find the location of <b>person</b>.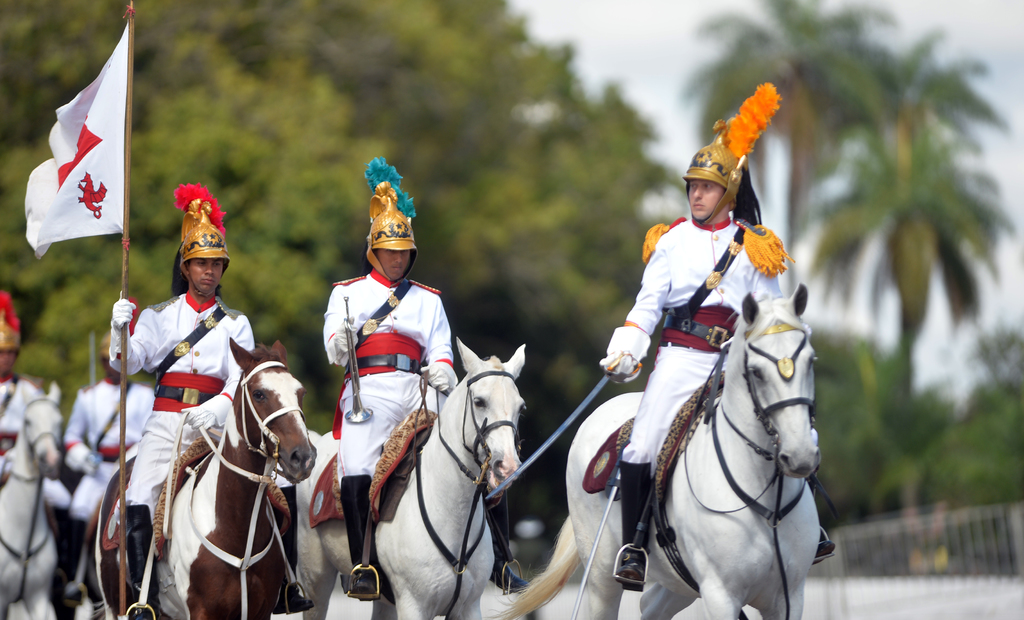
Location: detection(0, 326, 70, 608).
